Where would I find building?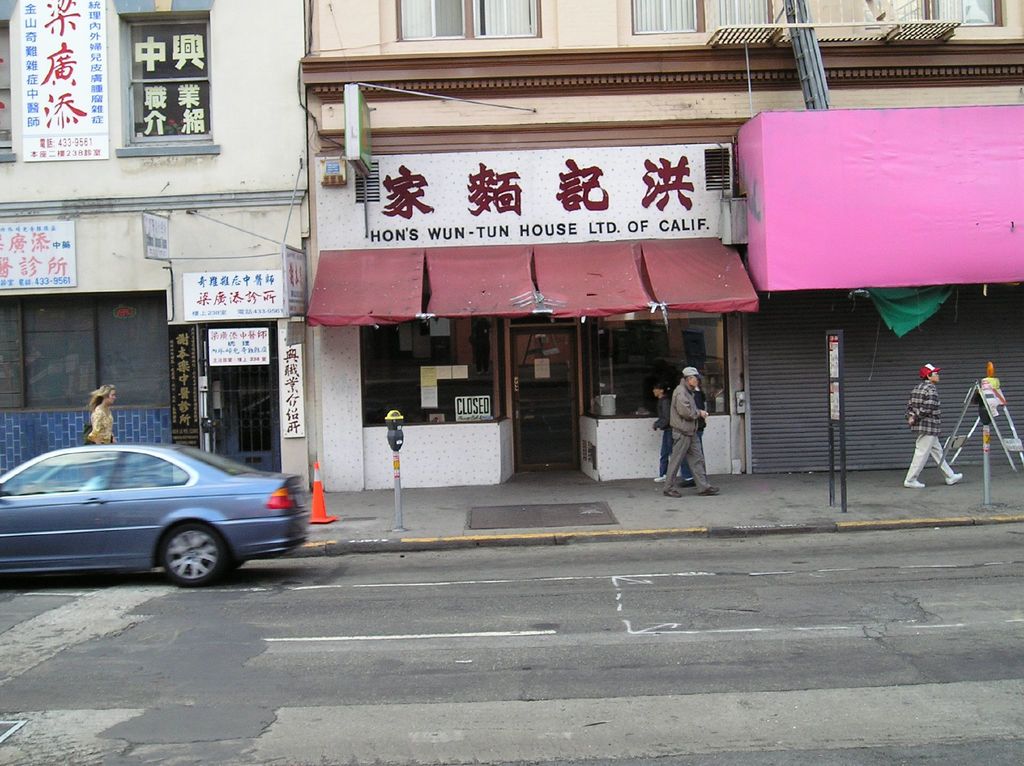
At <bbox>305, 0, 1023, 527</bbox>.
